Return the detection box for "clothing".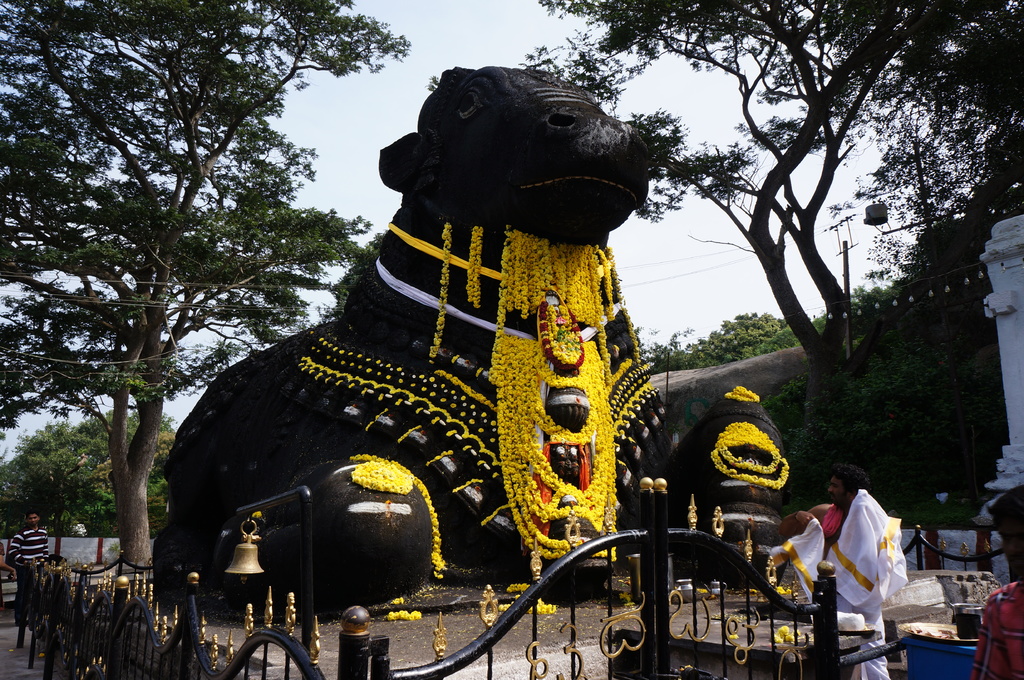
[816,484,908,679].
